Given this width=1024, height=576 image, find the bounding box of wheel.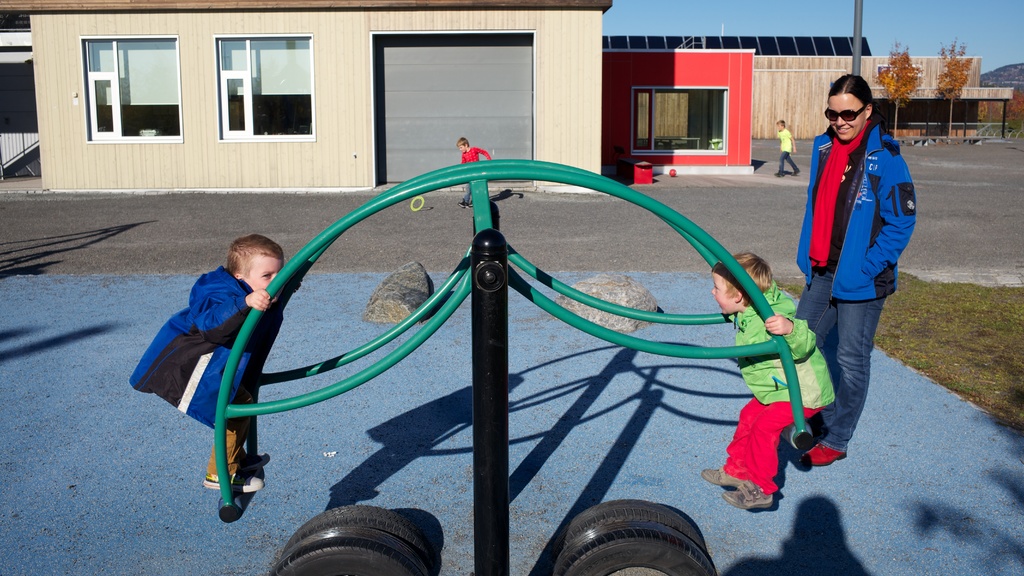
<box>552,503,708,554</box>.
